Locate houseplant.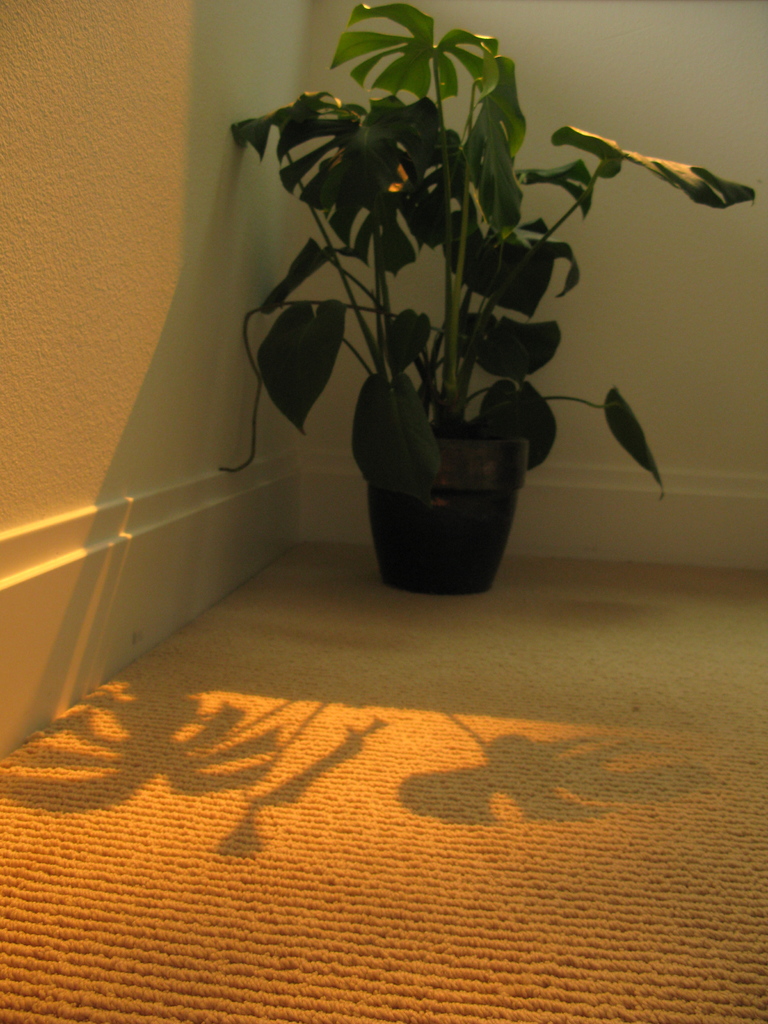
Bounding box: l=229, t=0, r=767, b=601.
